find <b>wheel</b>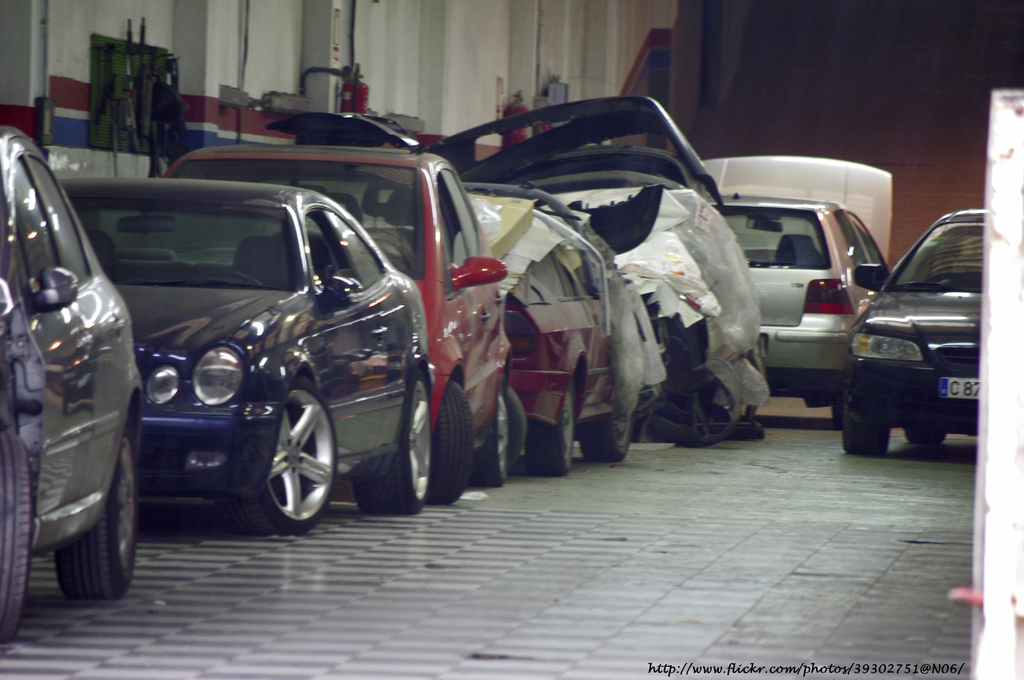
<box>846,407,892,458</box>
